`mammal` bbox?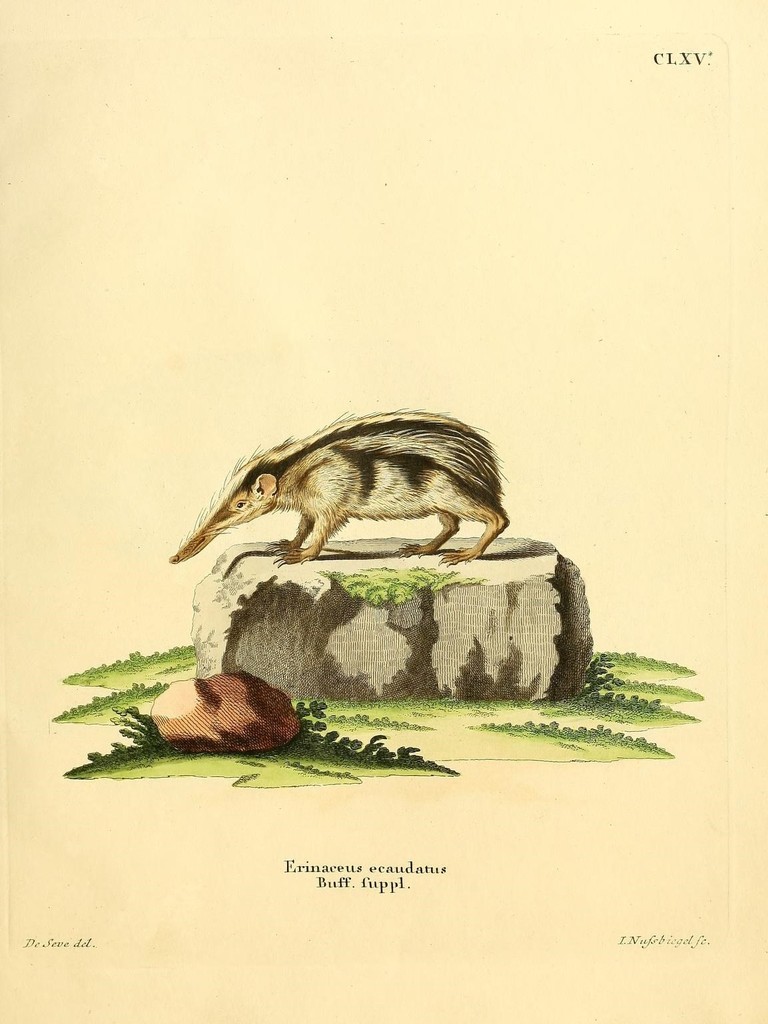
170 402 537 543
